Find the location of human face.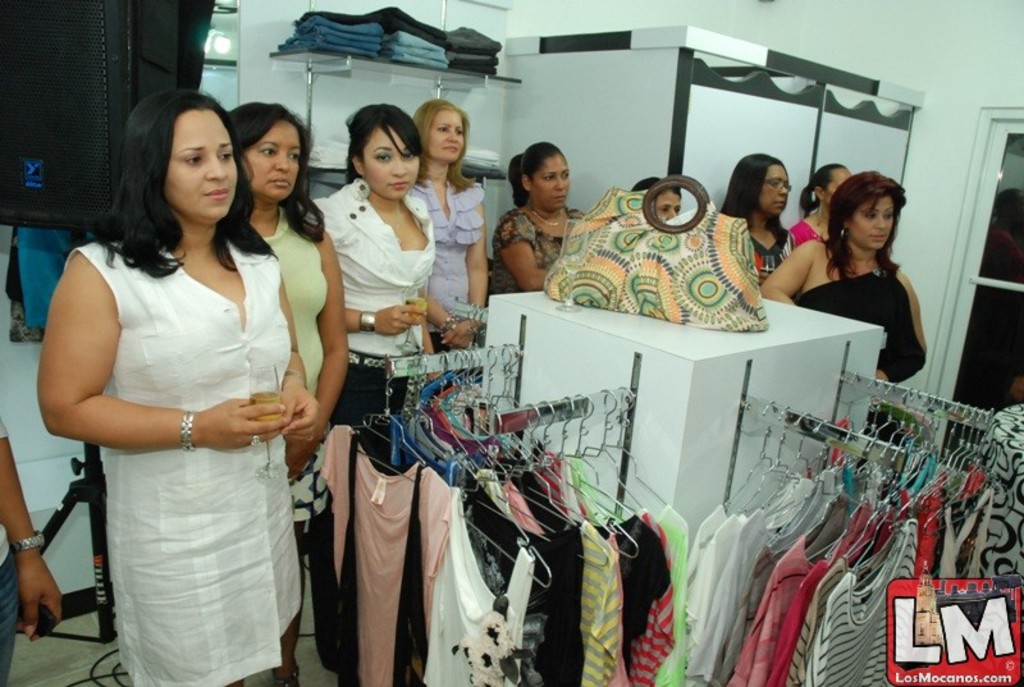
Location: box=[751, 160, 792, 226].
